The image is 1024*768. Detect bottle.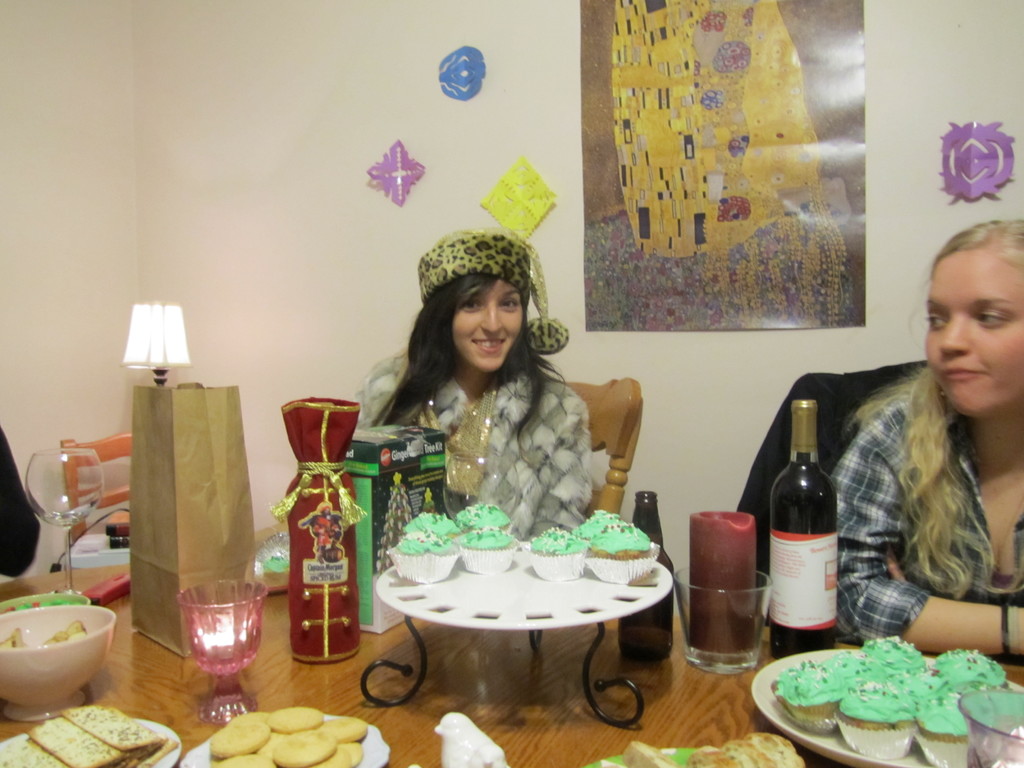
Detection: bbox=[762, 396, 851, 648].
